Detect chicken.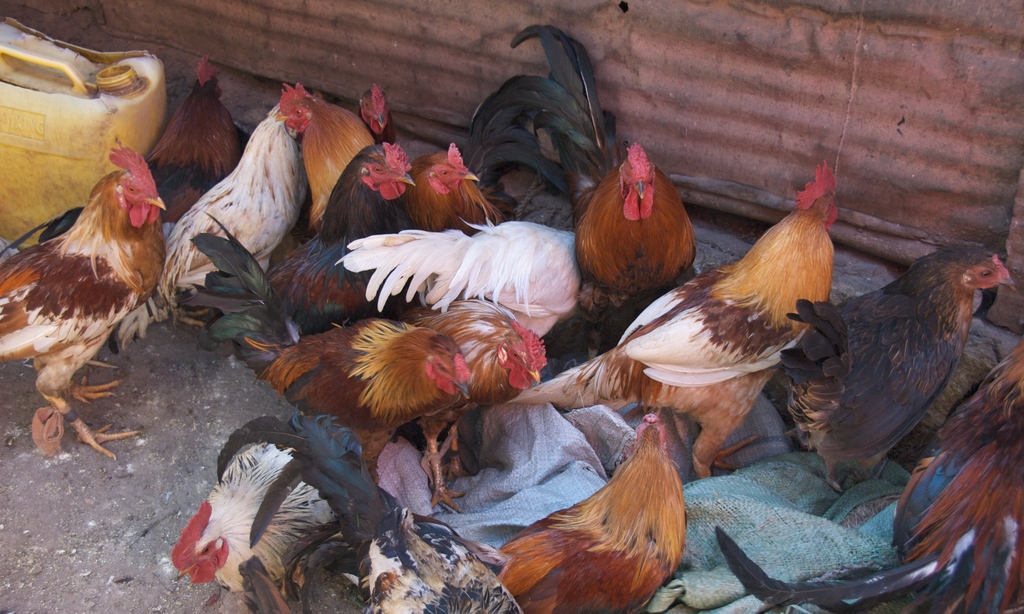
Detected at 449, 33, 682, 322.
